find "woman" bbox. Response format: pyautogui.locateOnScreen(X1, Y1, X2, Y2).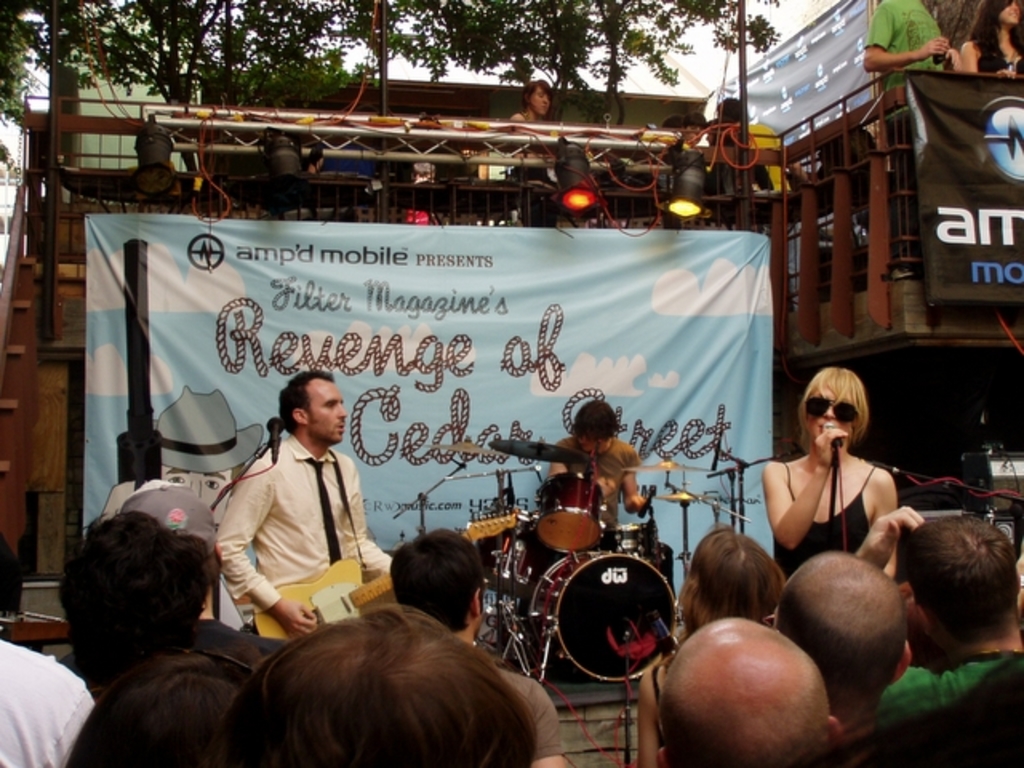
pyautogui.locateOnScreen(749, 358, 917, 602).
